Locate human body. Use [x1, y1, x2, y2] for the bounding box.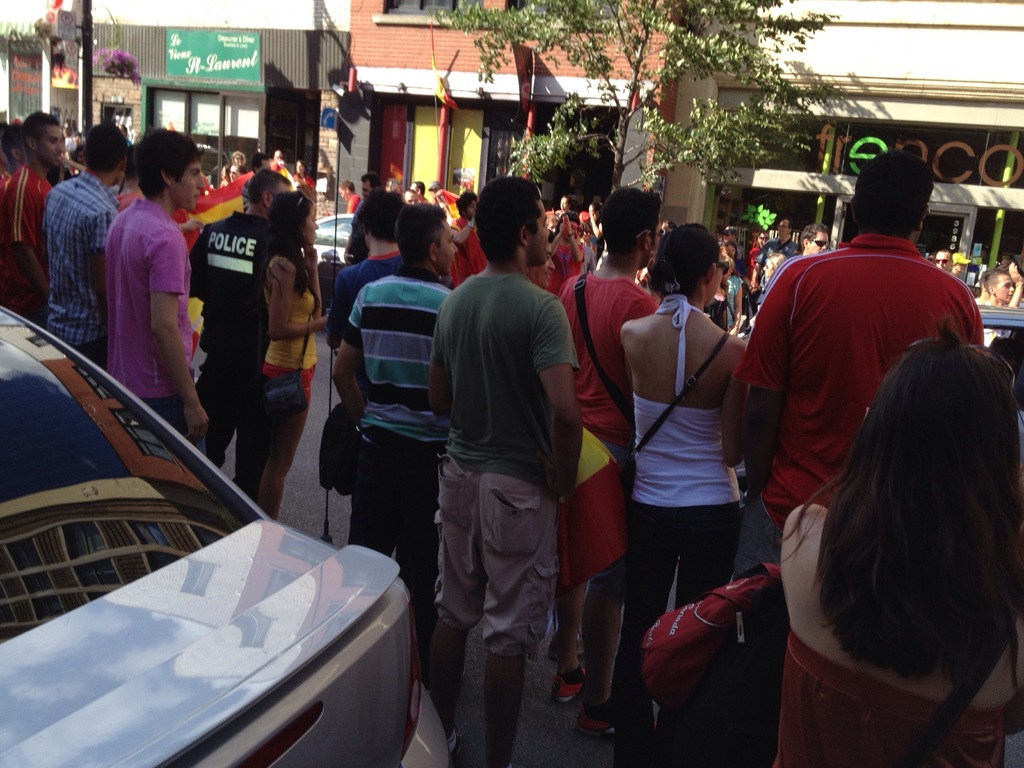
[325, 250, 455, 355].
